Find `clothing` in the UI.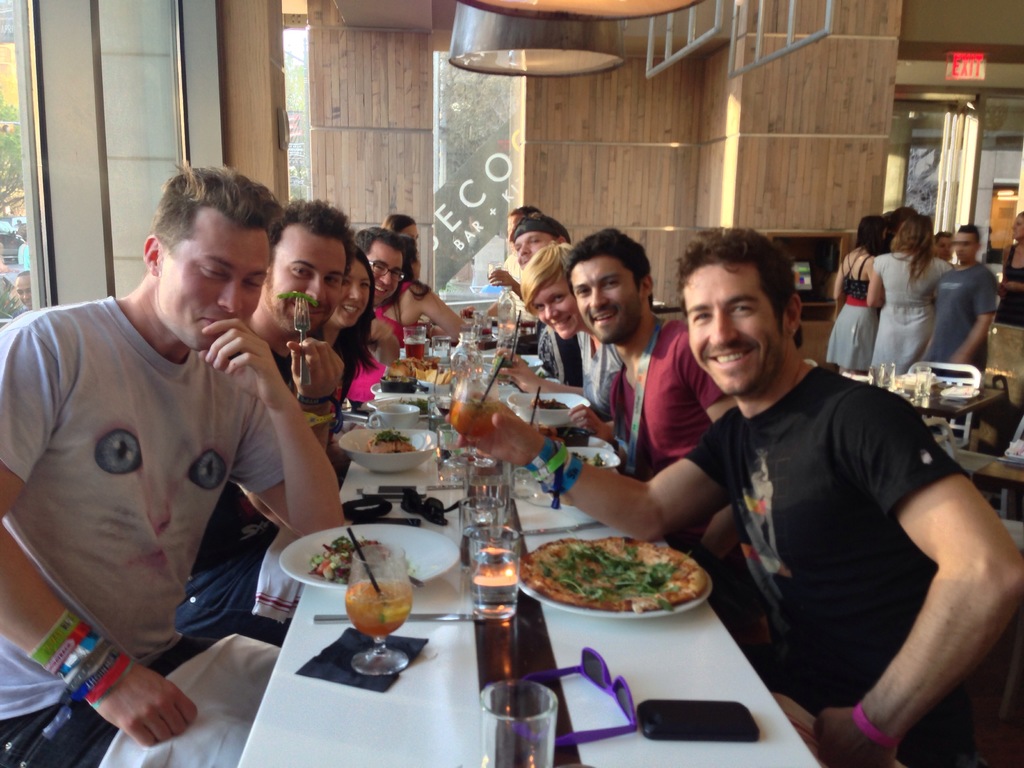
UI element at box=[822, 264, 886, 375].
